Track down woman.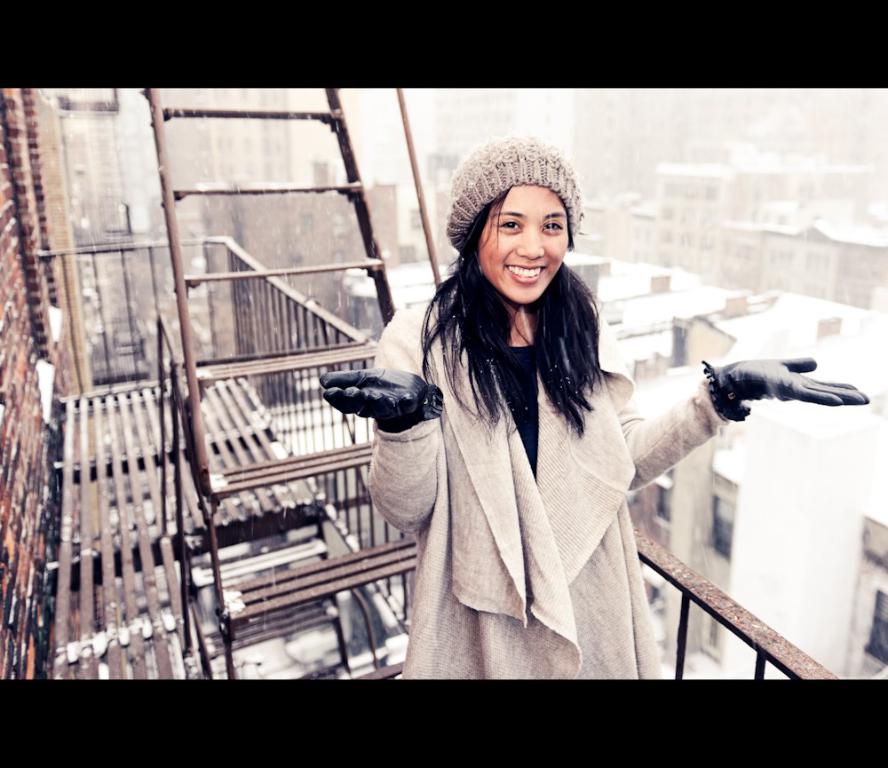
Tracked to x1=406, y1=173, x2=792, y2=702.
